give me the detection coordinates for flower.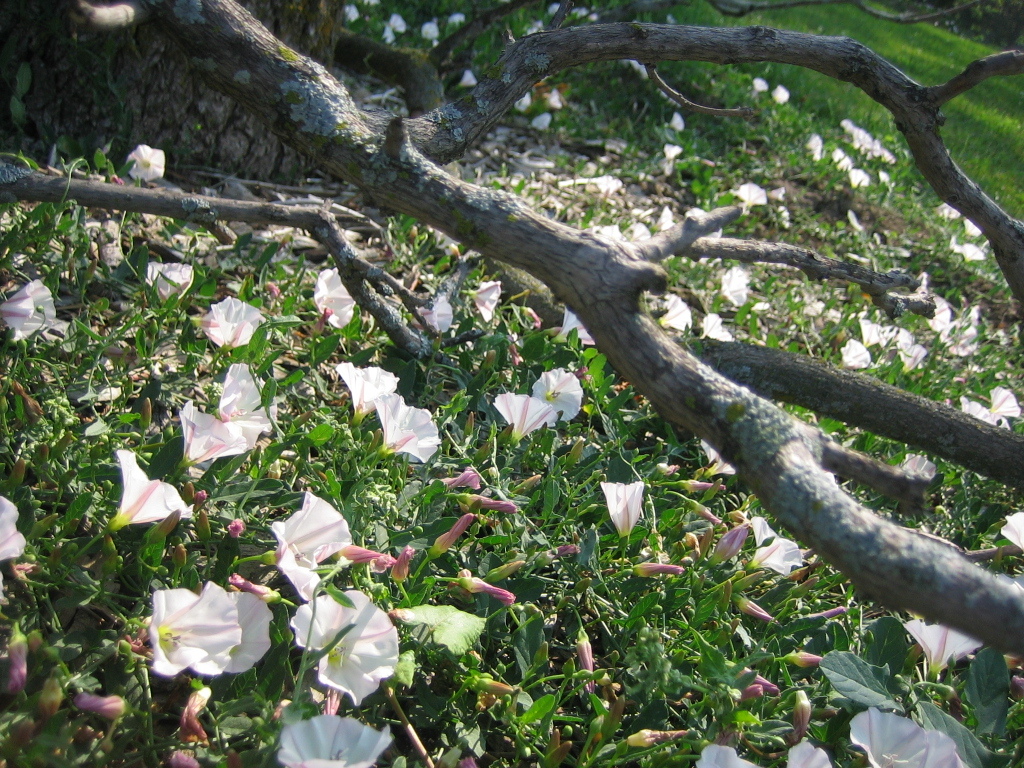
box(901, 448, 940, 480).
